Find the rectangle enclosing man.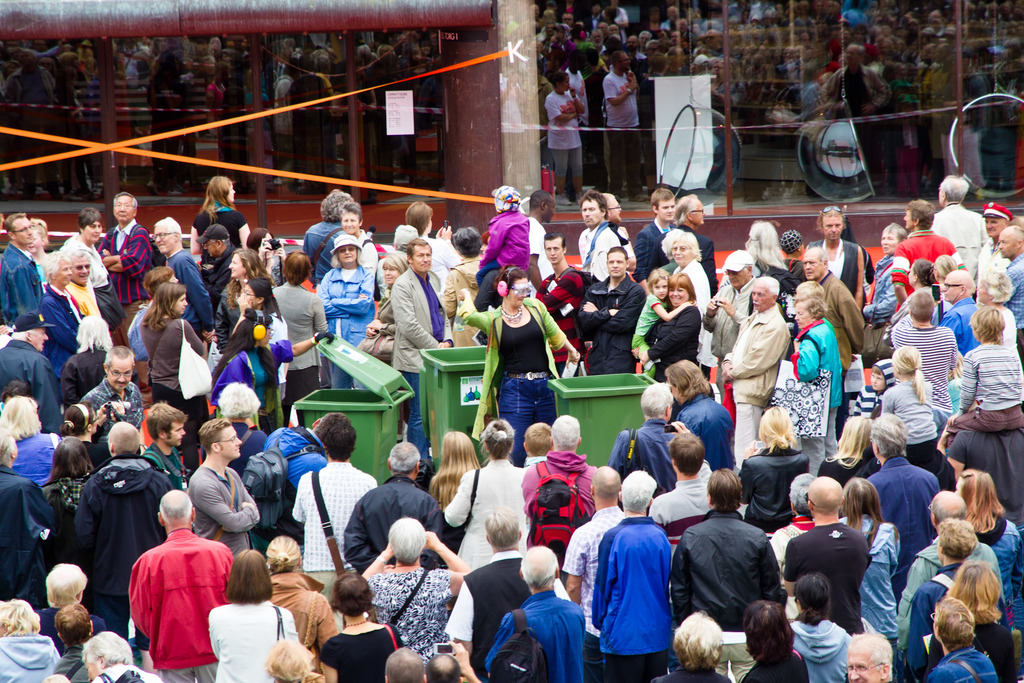
{"x1": 99, "y1": 188, "x2": 155, "y2": 345}.
